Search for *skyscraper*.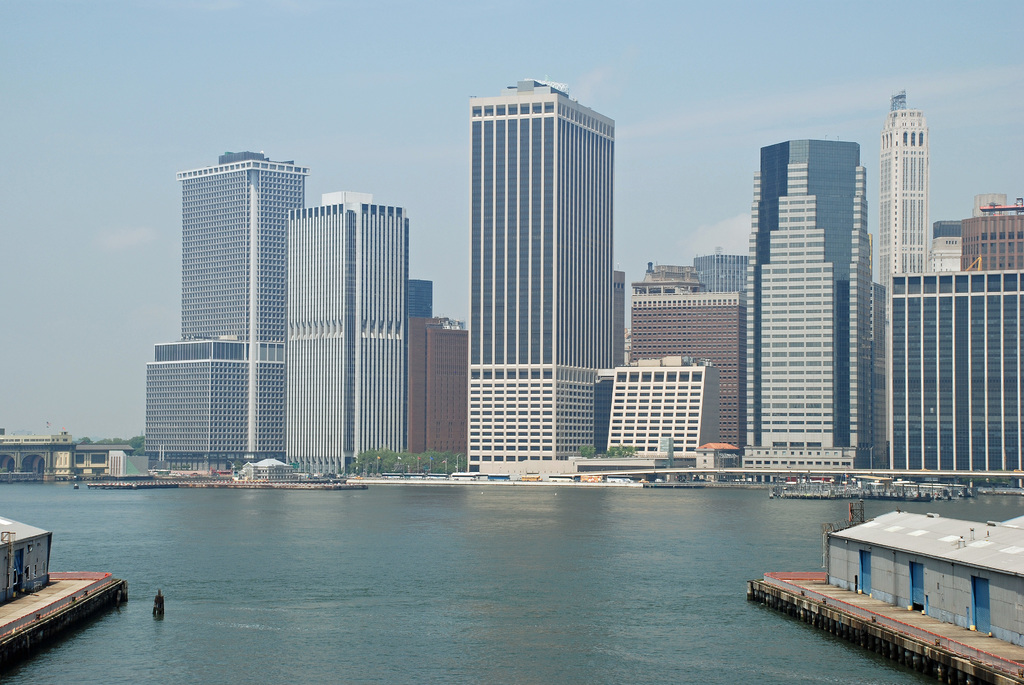
Found at (x1=467, y1=74, x2=616, y2=477).
